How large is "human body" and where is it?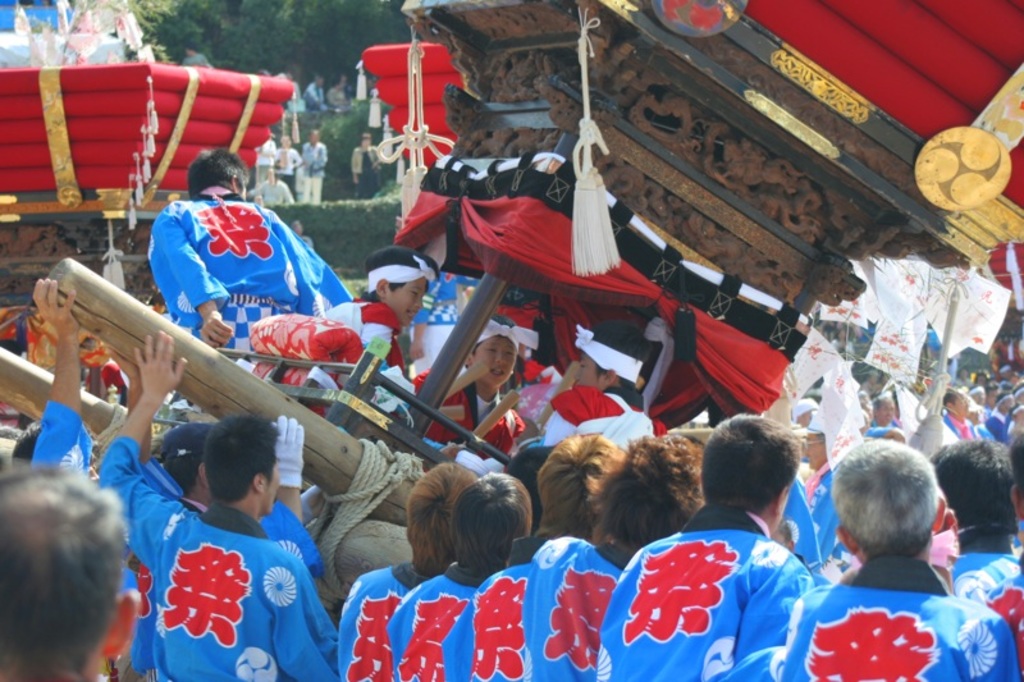
Bounding box: x1=796 y1=466 x2=845 y2=564.
